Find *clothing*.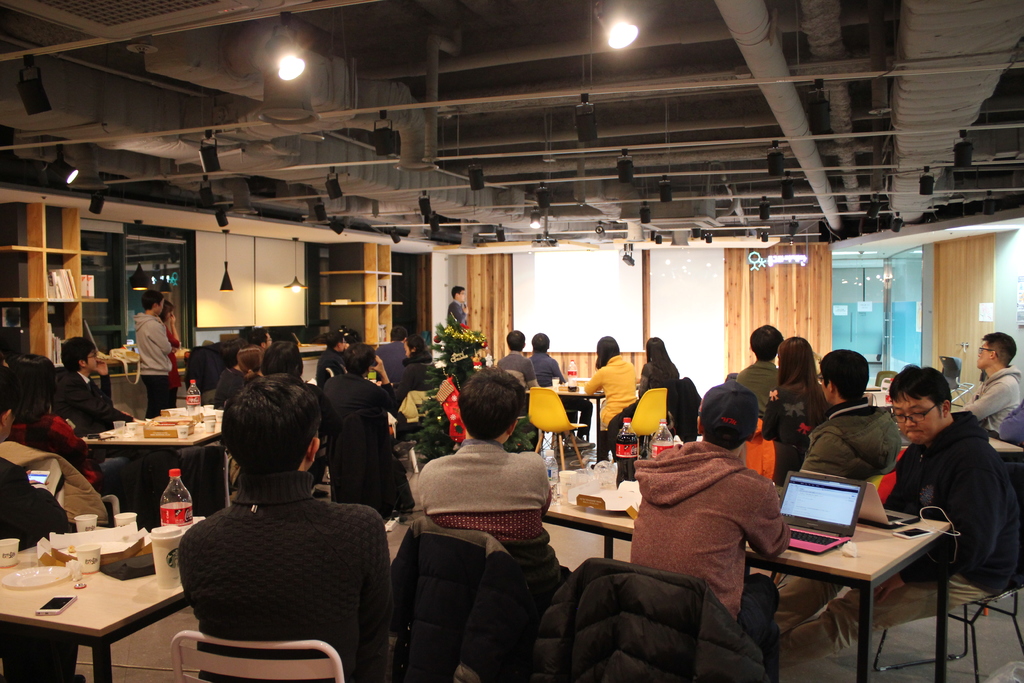
957,354,1023,461.
